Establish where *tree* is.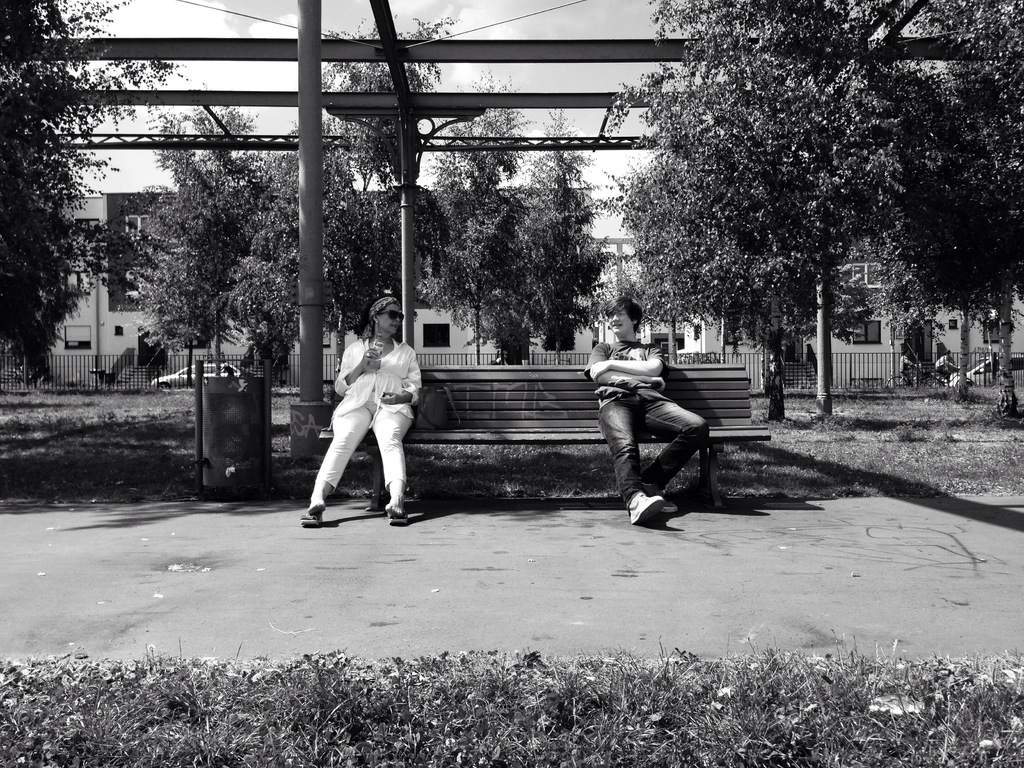
Established at [left=0, top=1, right=190, bottom=381].
